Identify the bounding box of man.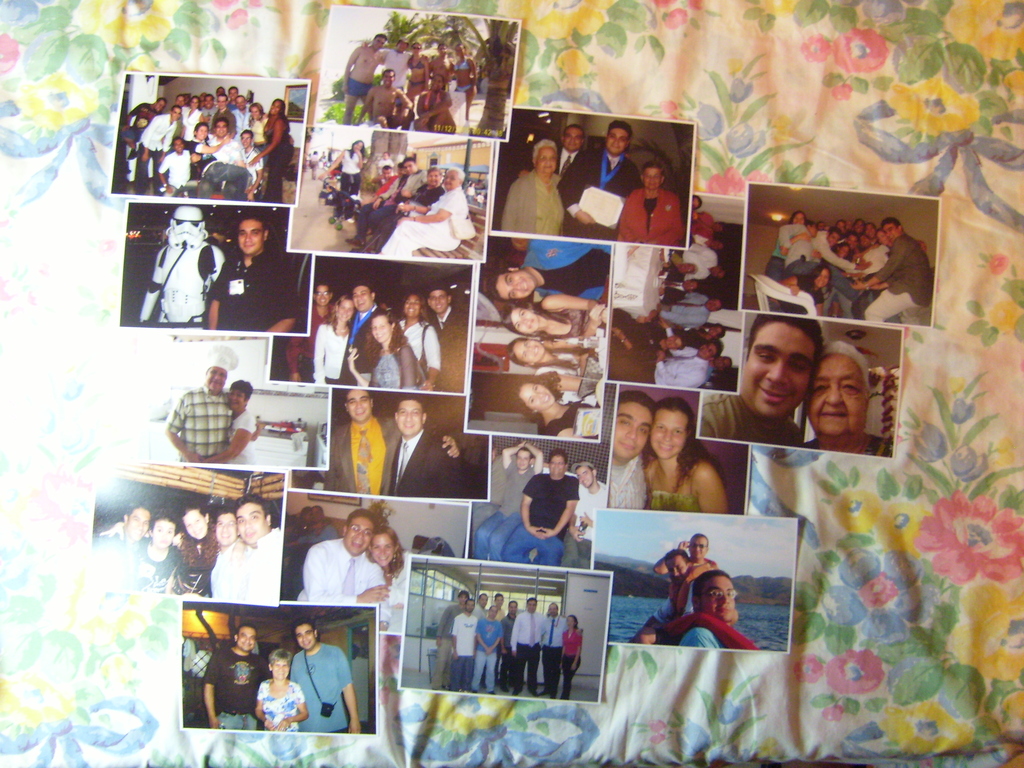
bbox=(95, 502, 152, 588).
